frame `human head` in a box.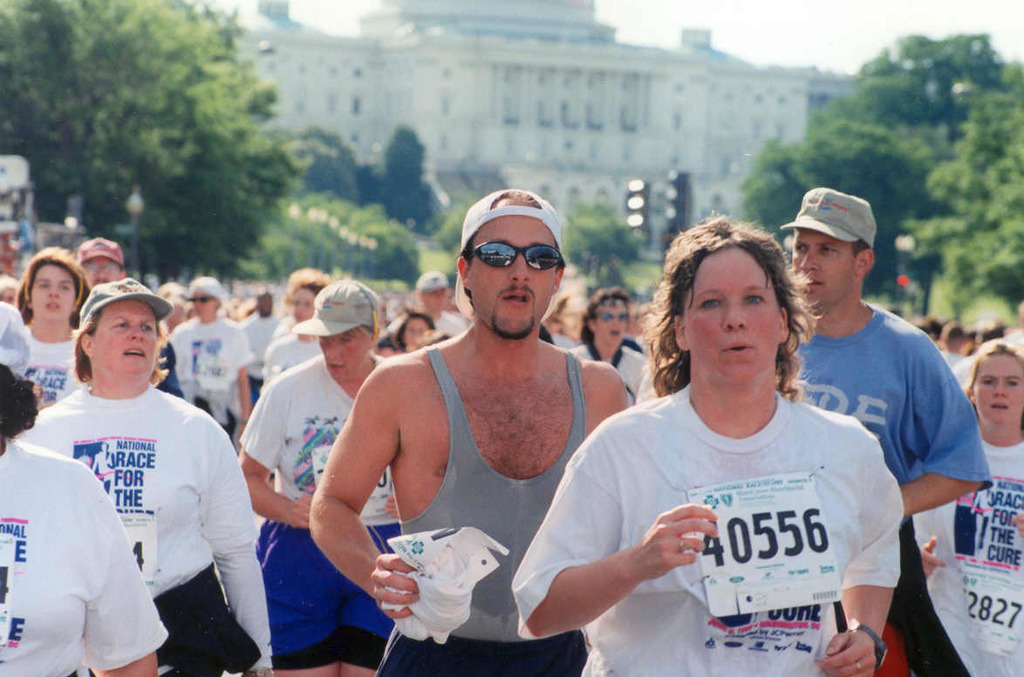
78,236,124,290.
